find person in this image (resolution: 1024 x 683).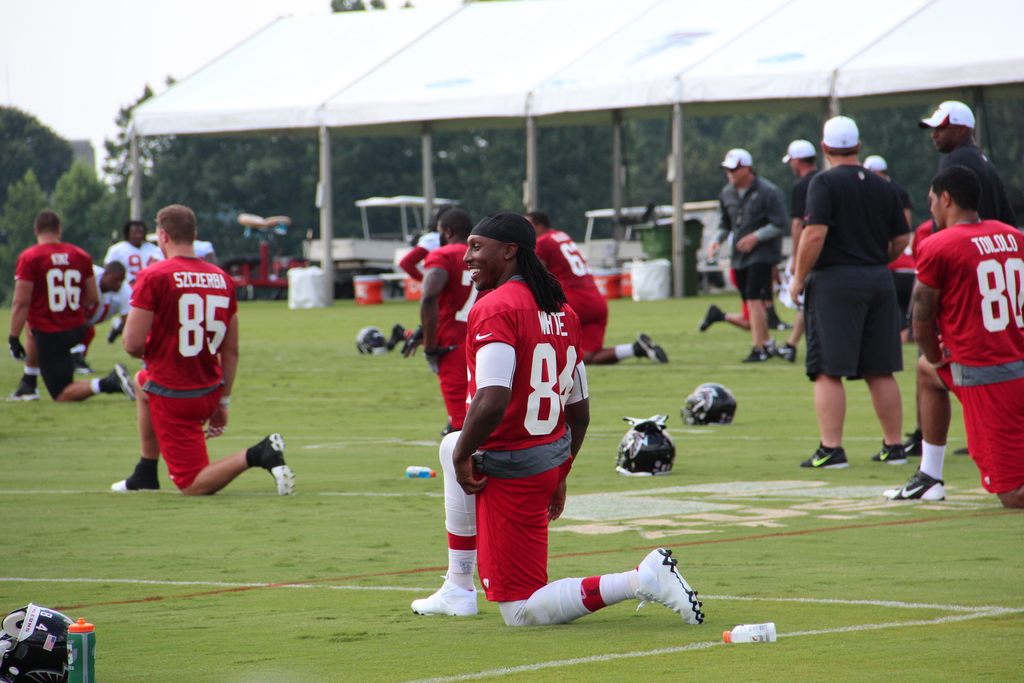
x1=419, y1=214, x2=480, y2=428.
